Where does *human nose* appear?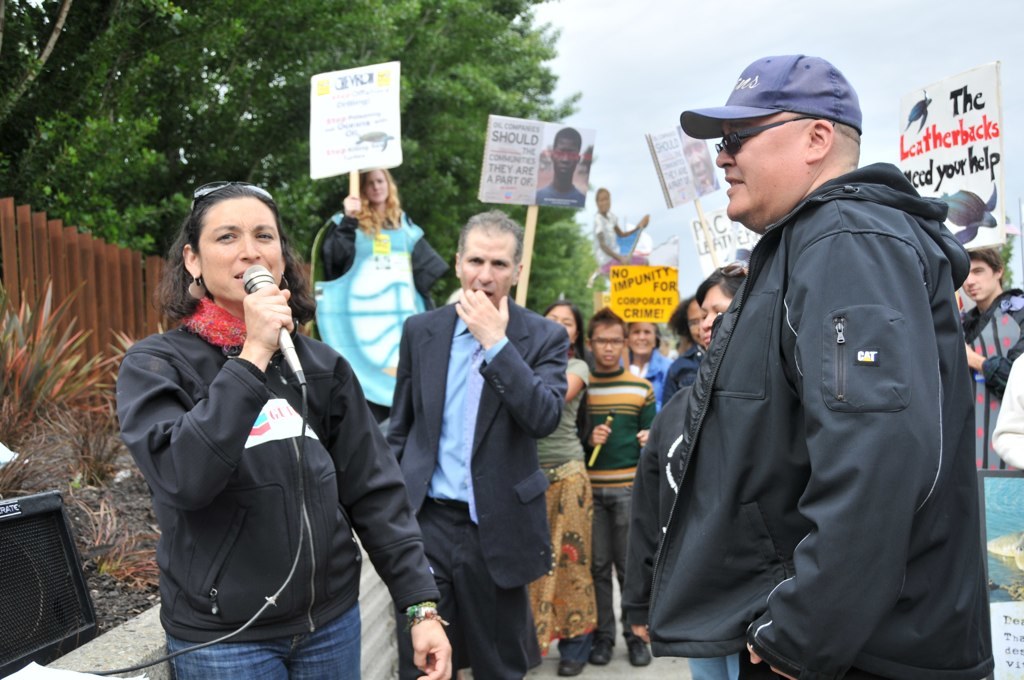
Appears at pyautogui.locateOnScreen(606, 343, 617, 355).
